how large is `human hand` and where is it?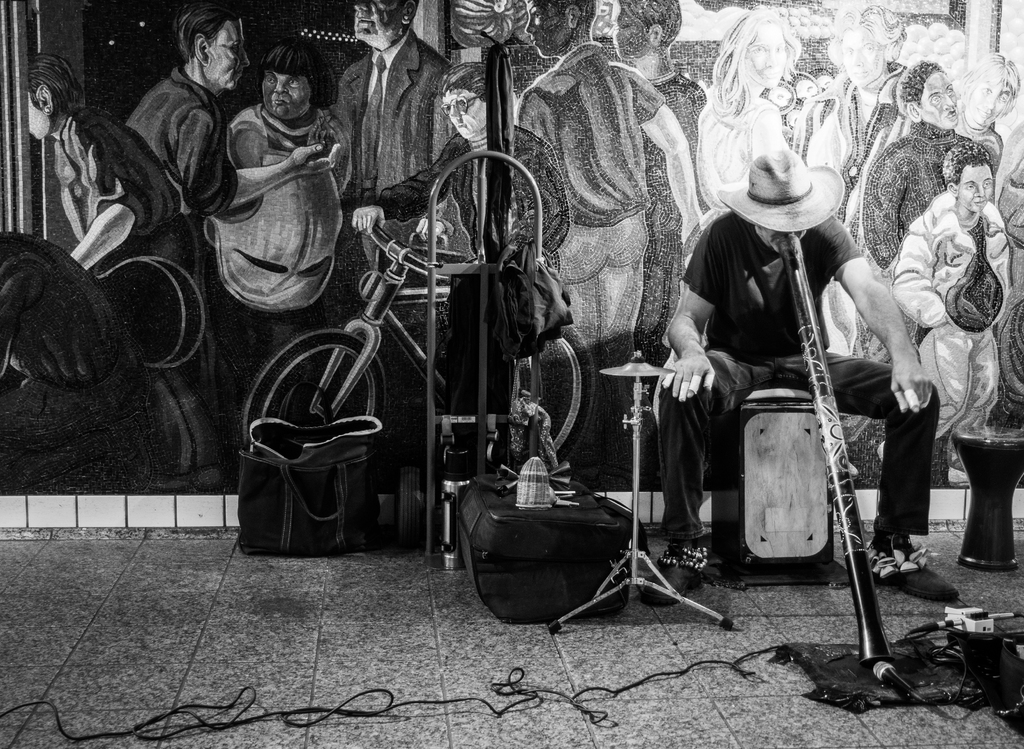
Bounding box: bbox=(663, 355, 716, 403).
